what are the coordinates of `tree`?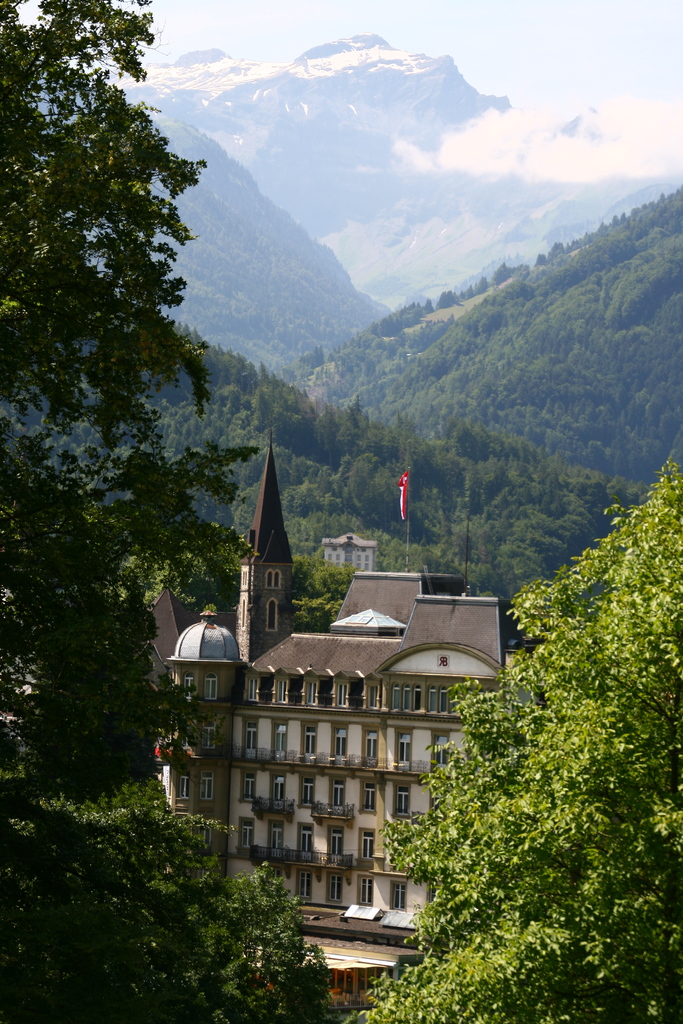
{"left": 47, "top": 61, "right": 370, "bottom": 922}.
